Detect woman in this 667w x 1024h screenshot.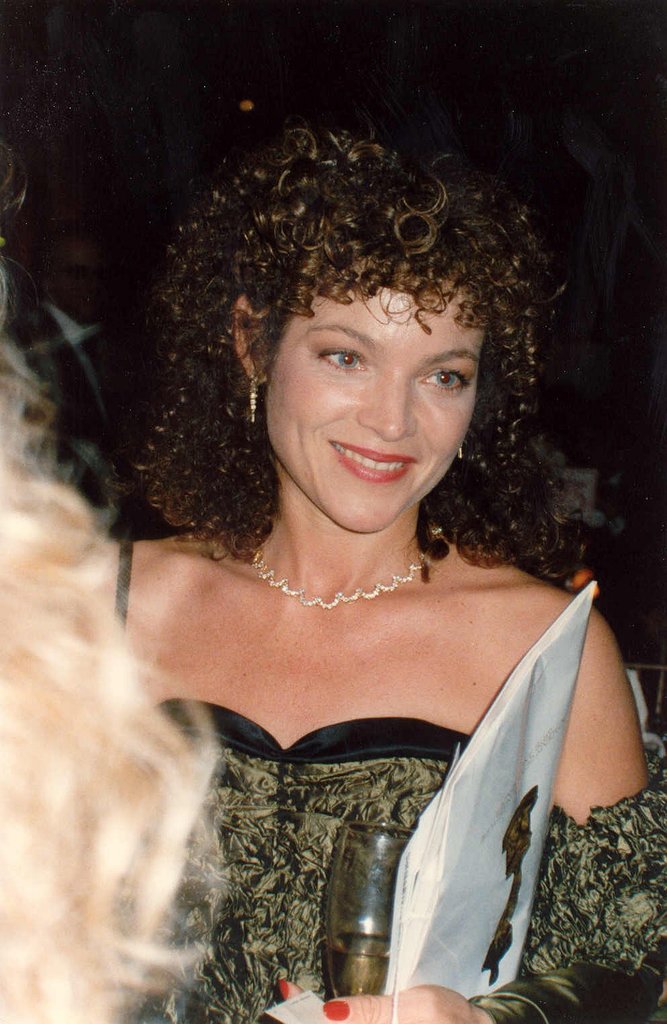
Detection: crop(39, 101, 658, 984).
